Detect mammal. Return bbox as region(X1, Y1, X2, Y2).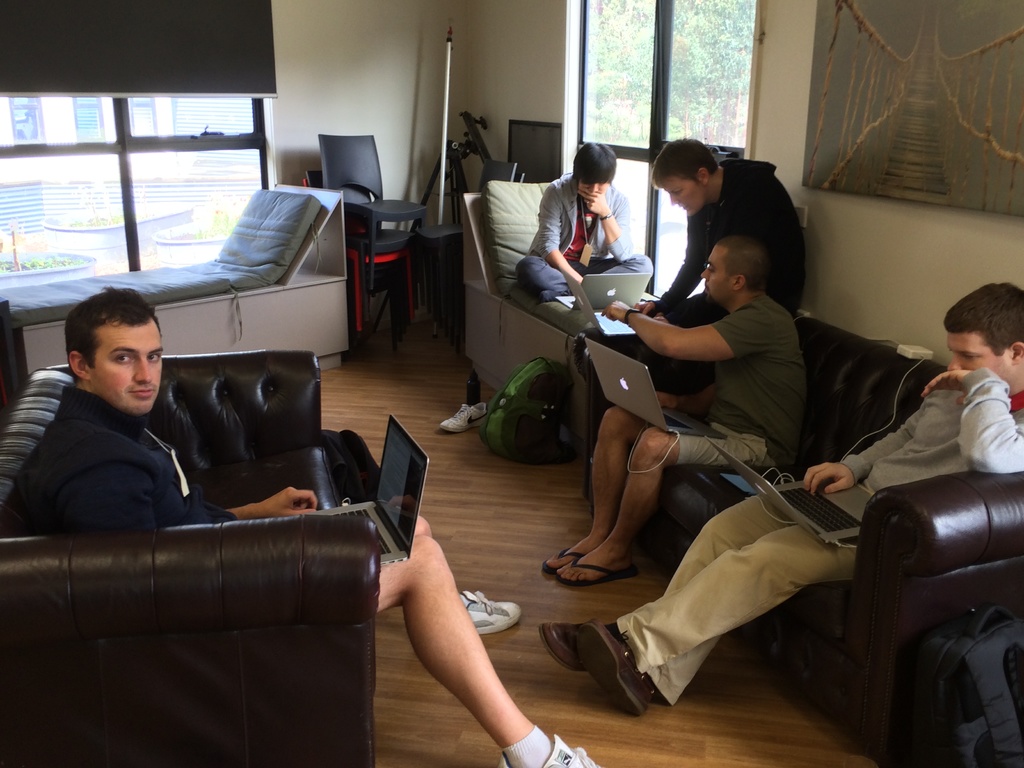
region(515, 135, 652, 298).
